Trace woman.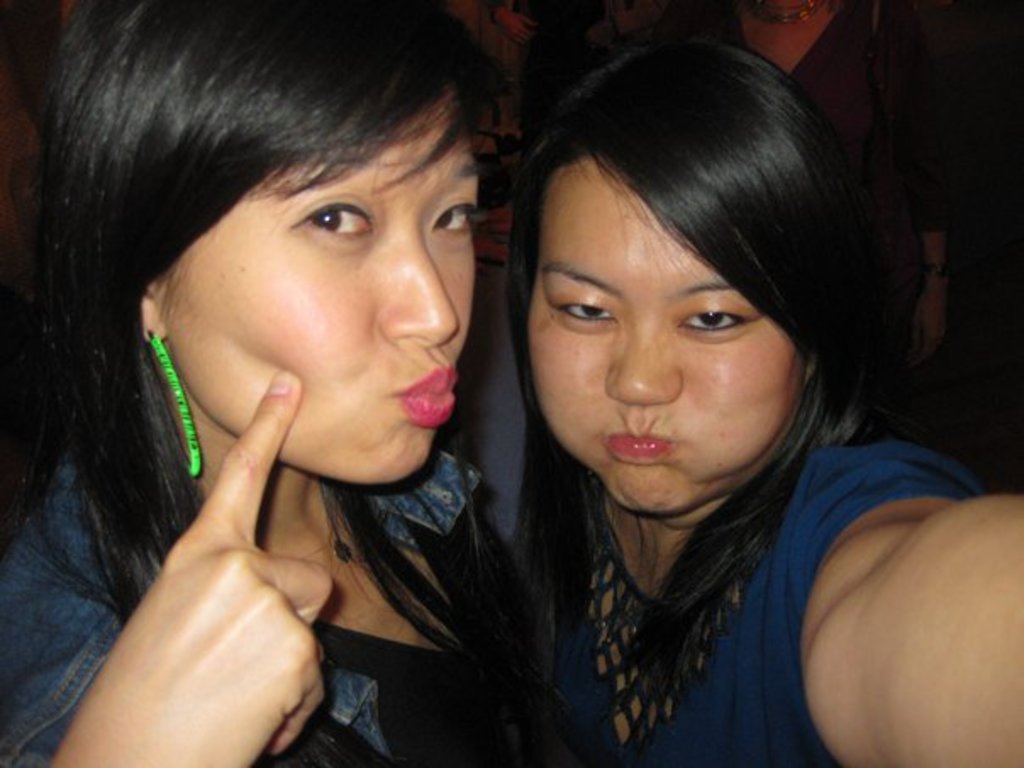
Traced to 0 0 558 736.
